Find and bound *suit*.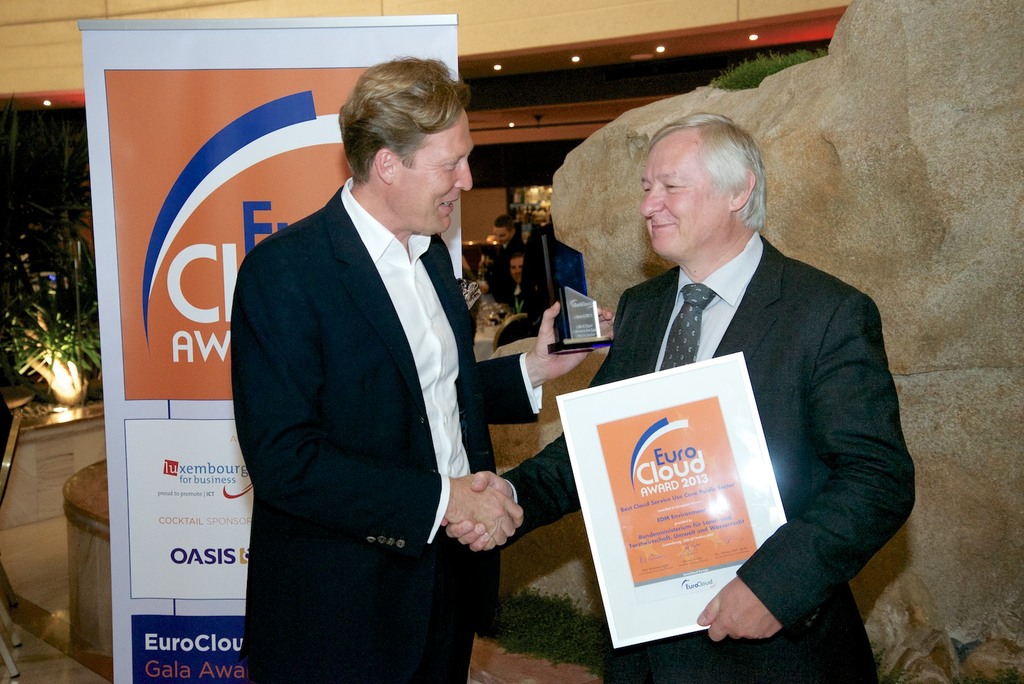
Bound: 232:188:503:683.
